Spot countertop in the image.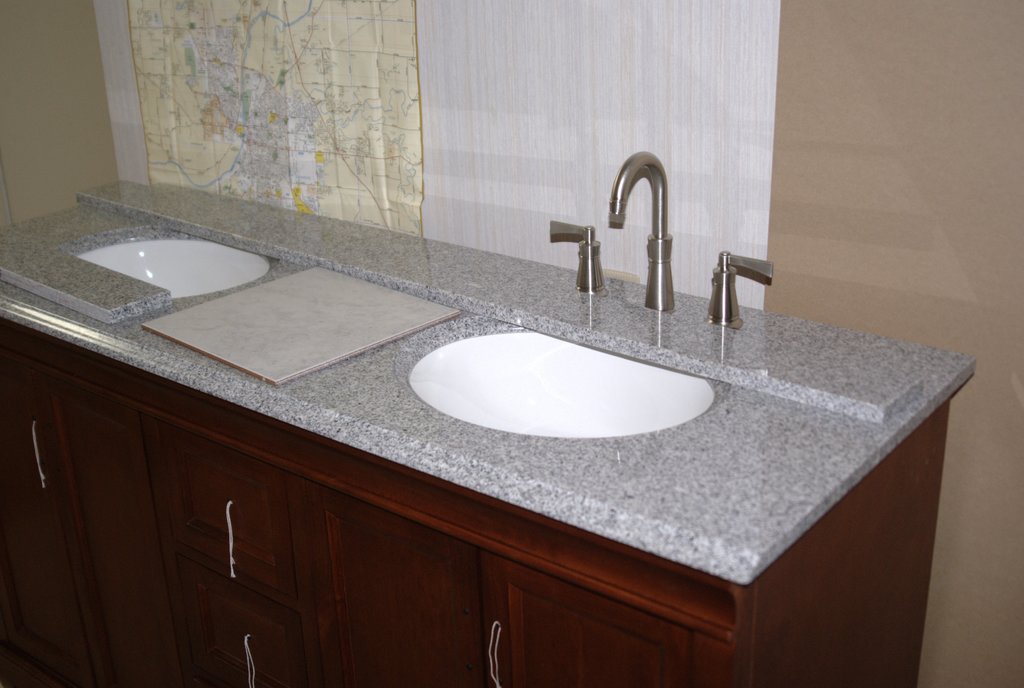
countertop found at select_region(0, 170, 975, 687).
